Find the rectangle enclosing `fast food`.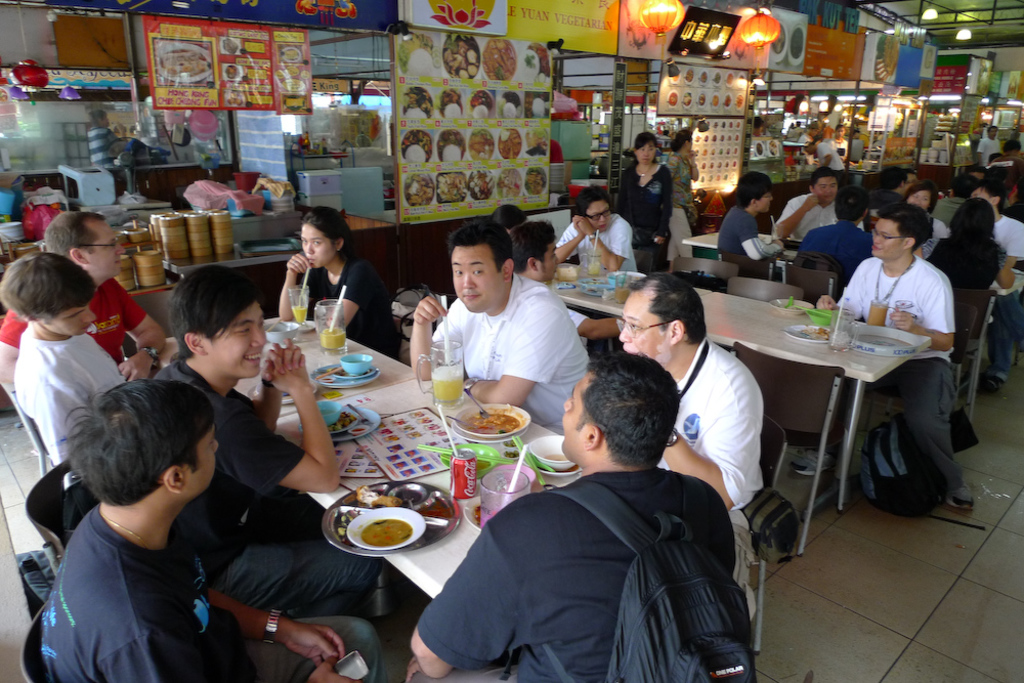
498/89/524/119.
